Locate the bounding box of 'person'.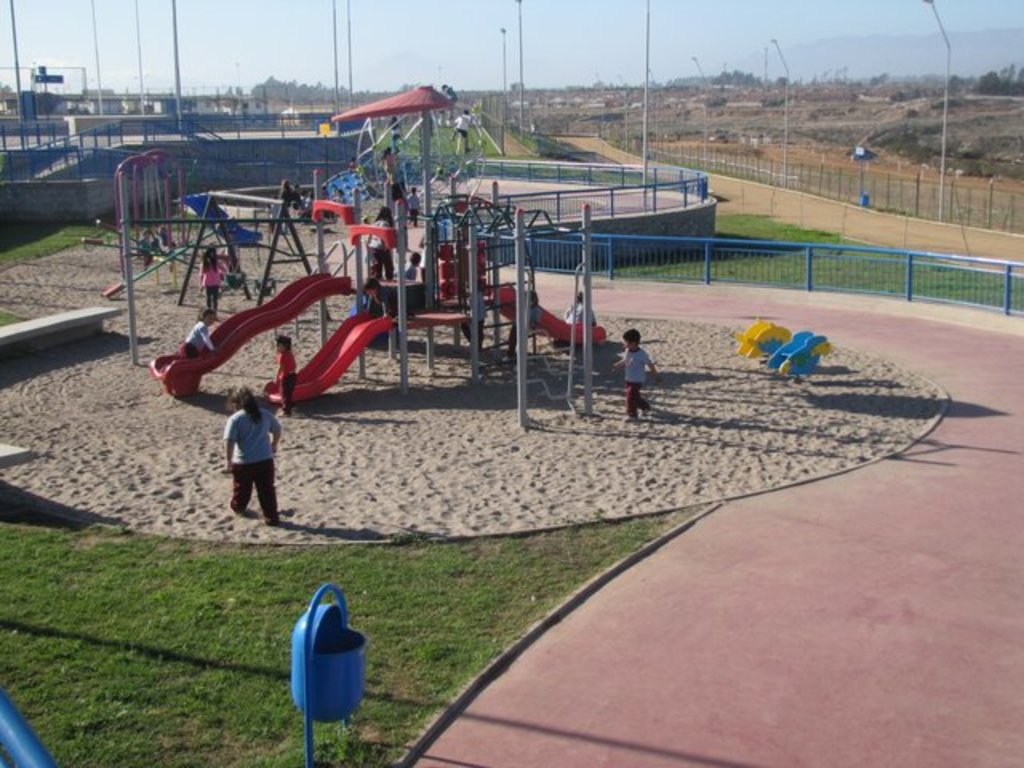
Bounding box: [left=405, top=187, right=419, bottom=224].
